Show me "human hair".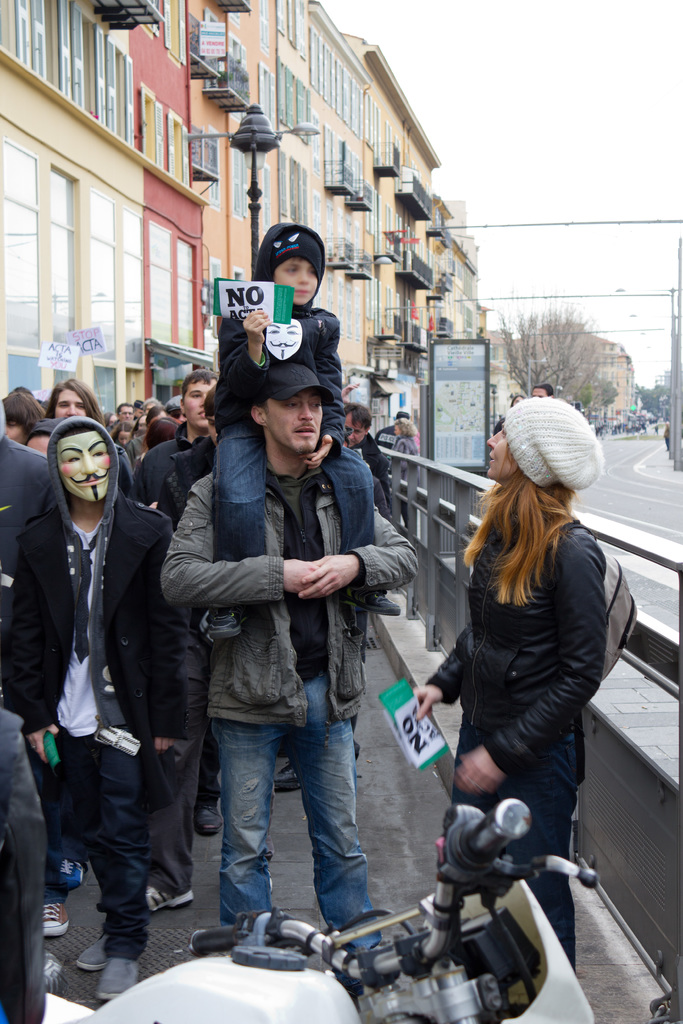
"human hair" is here: <region>532, 383, 555, 394</region>.
